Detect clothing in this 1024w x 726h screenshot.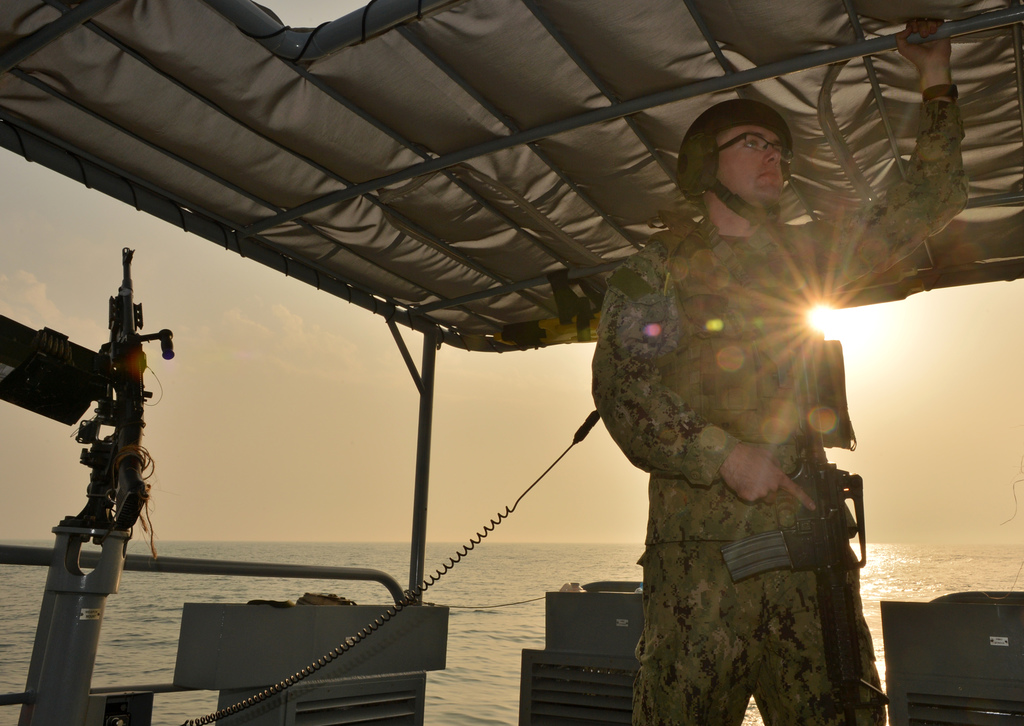
Detection: locate(590, 103, 968, 725).
